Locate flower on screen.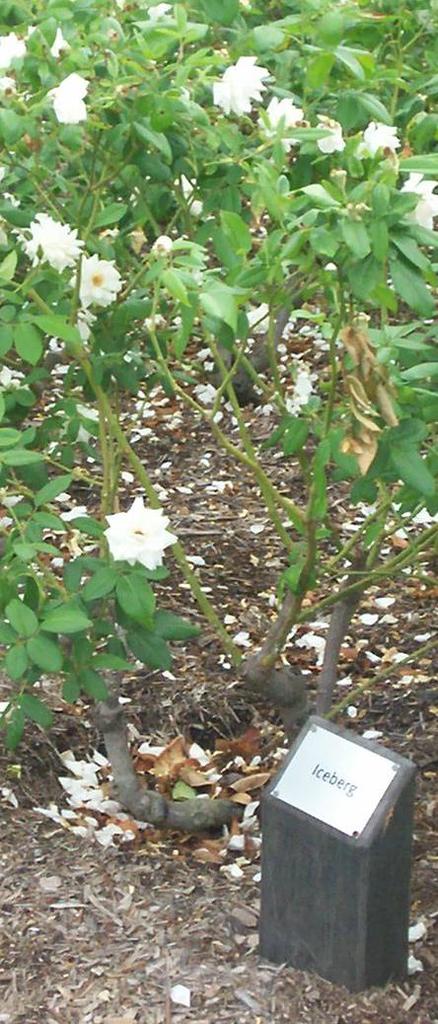
On screen at region(354, 118, 407, 161).
